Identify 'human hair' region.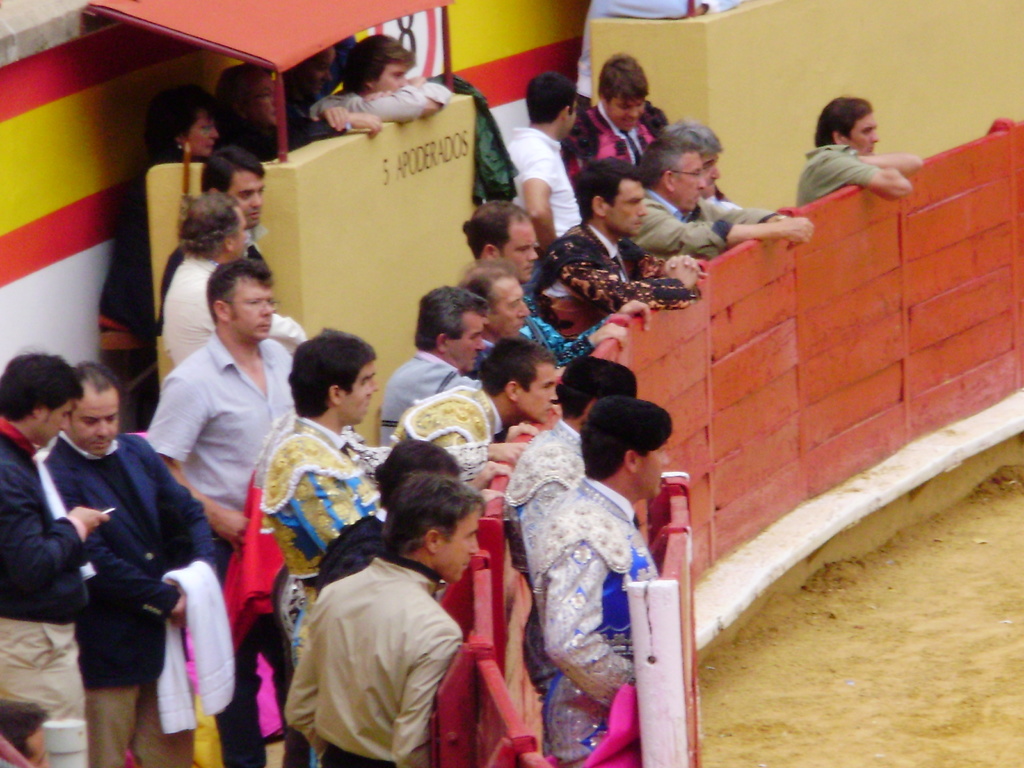
Region: (177,189,239,271).
